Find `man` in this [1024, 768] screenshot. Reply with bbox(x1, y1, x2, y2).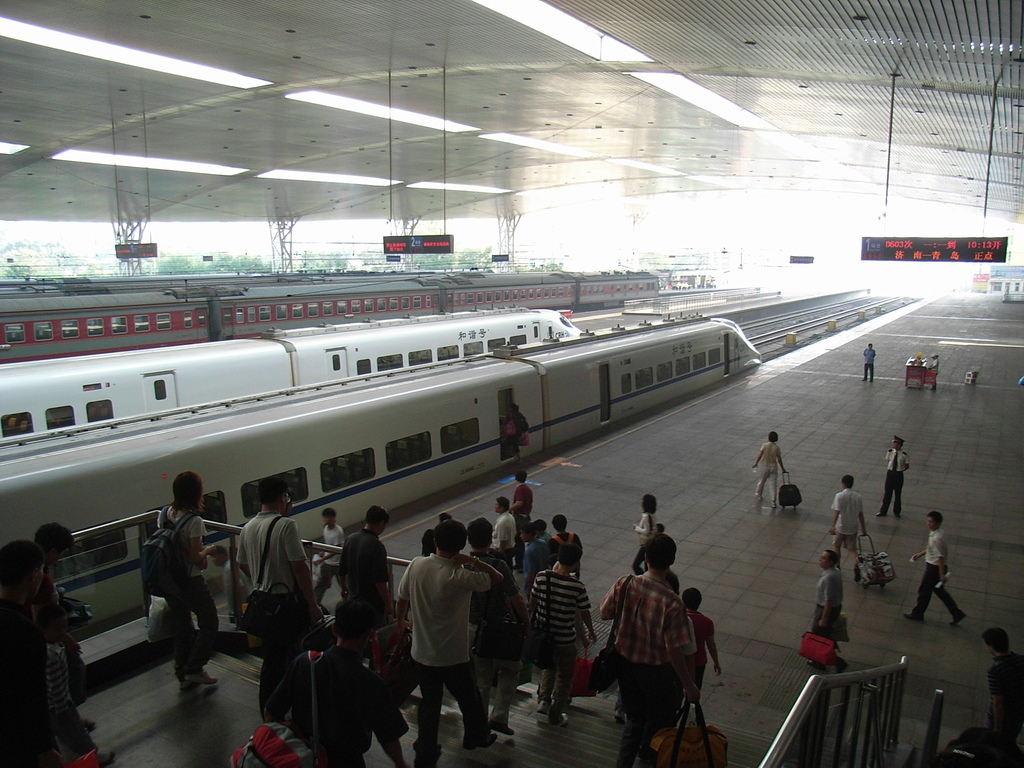
bbox(267, 601, 410, 767).
